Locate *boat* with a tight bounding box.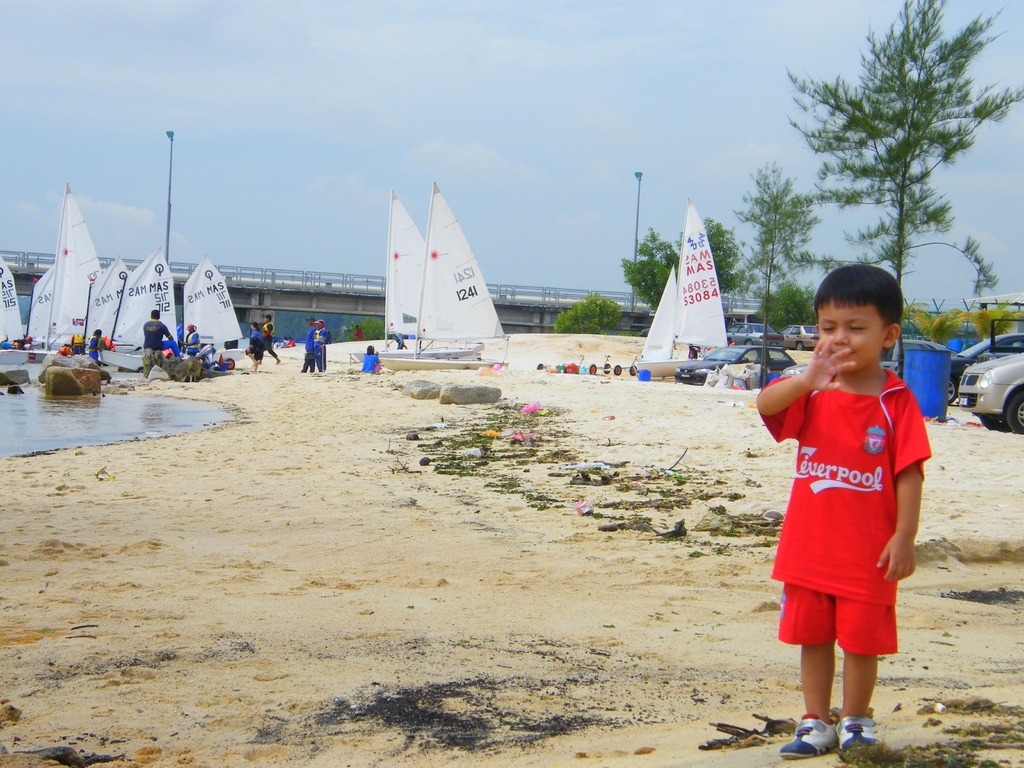
{"x1": 0, "y1": 249, "x2": 36, "y2": 371}.
